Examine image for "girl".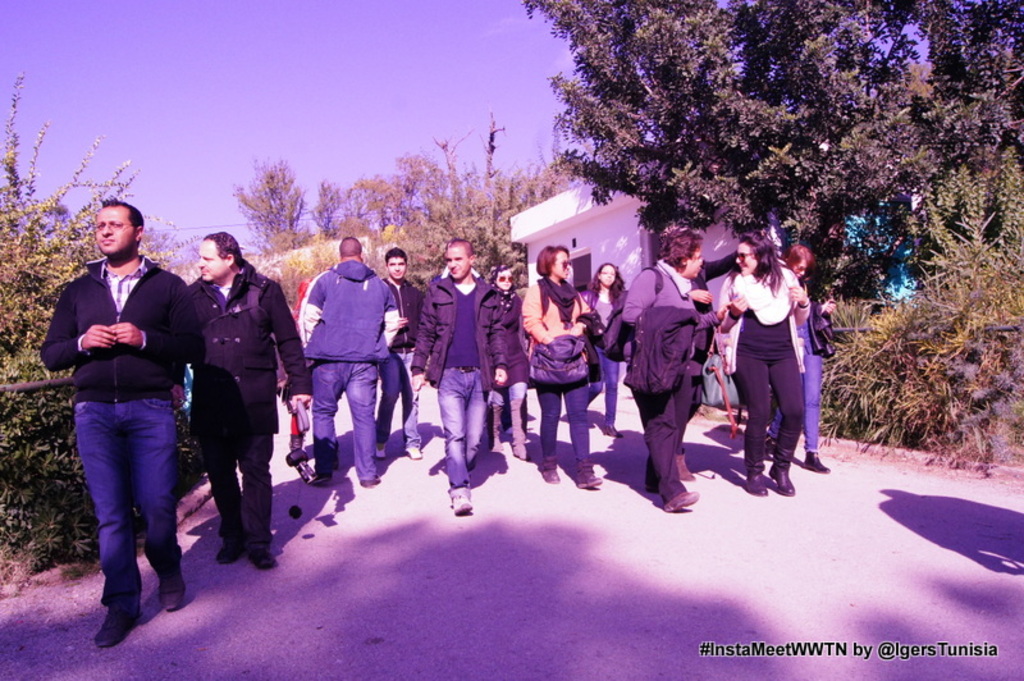
Examination result: bbox=(492, 264, 524, 458).
